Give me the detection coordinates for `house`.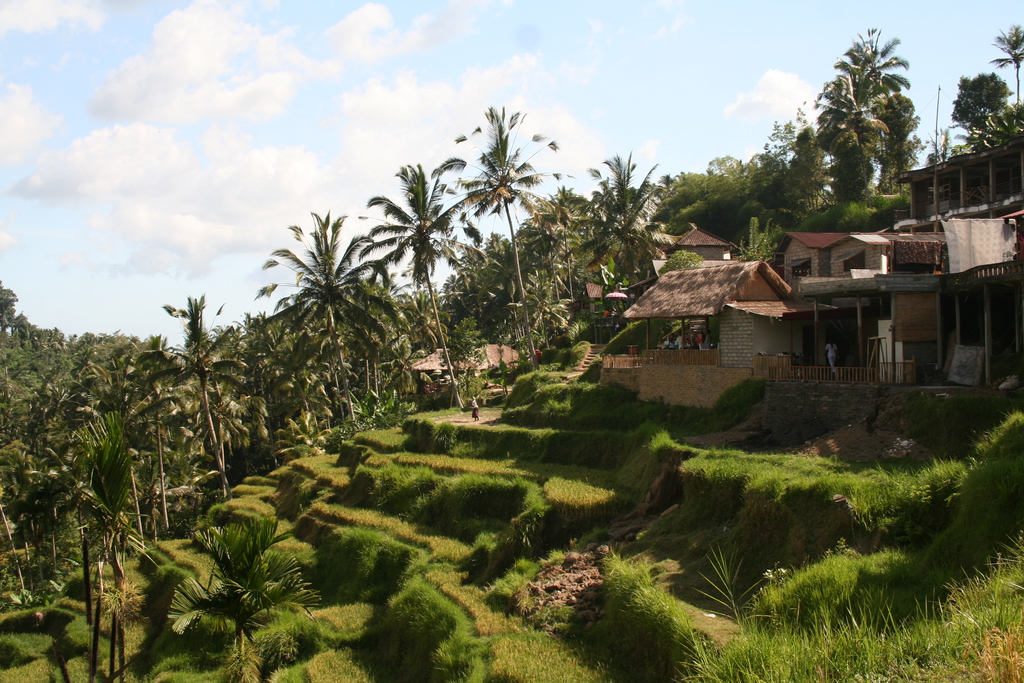
pyautogui.locateOnScreen(412, 336, 504, 409).
